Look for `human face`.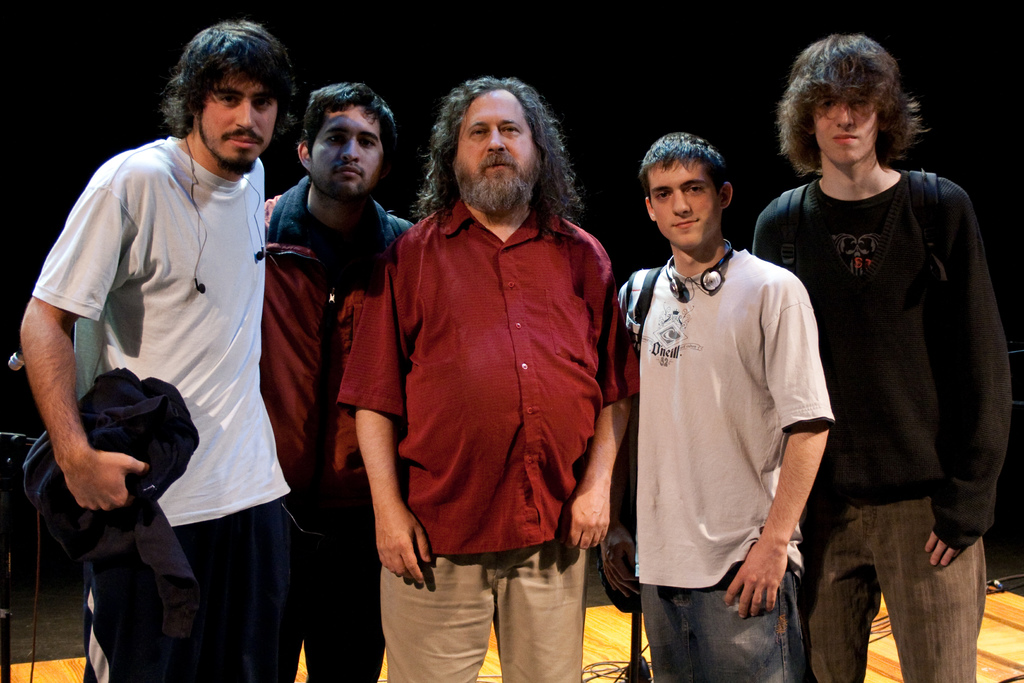
Found: select_region(453, 89, 538, 194).
